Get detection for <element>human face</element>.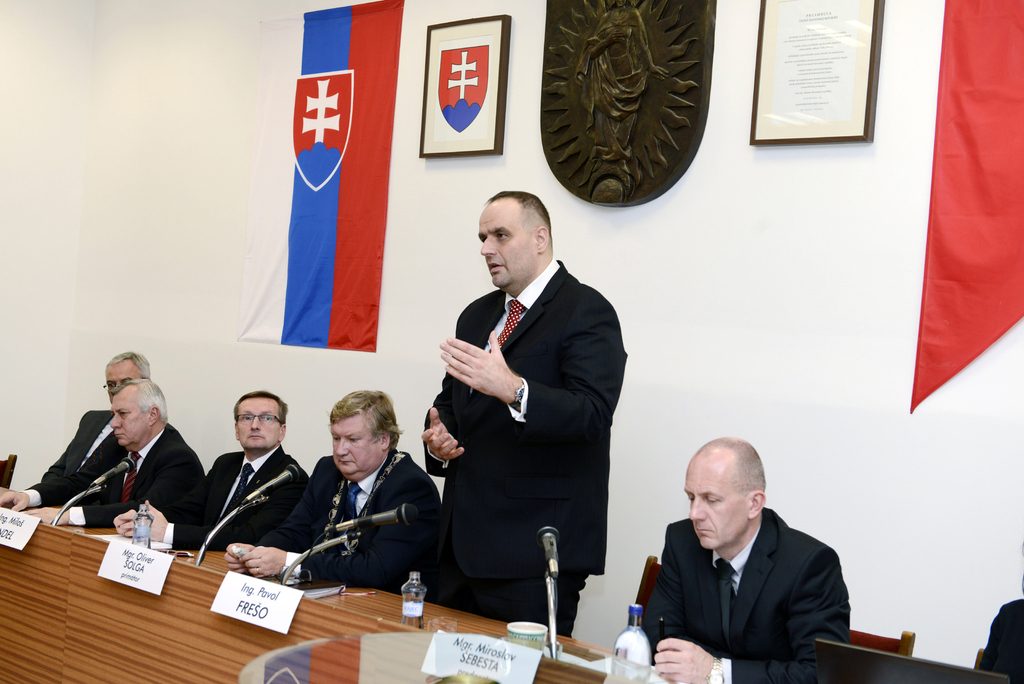
Detection: <region>109, 386, 149, 446</region>.
